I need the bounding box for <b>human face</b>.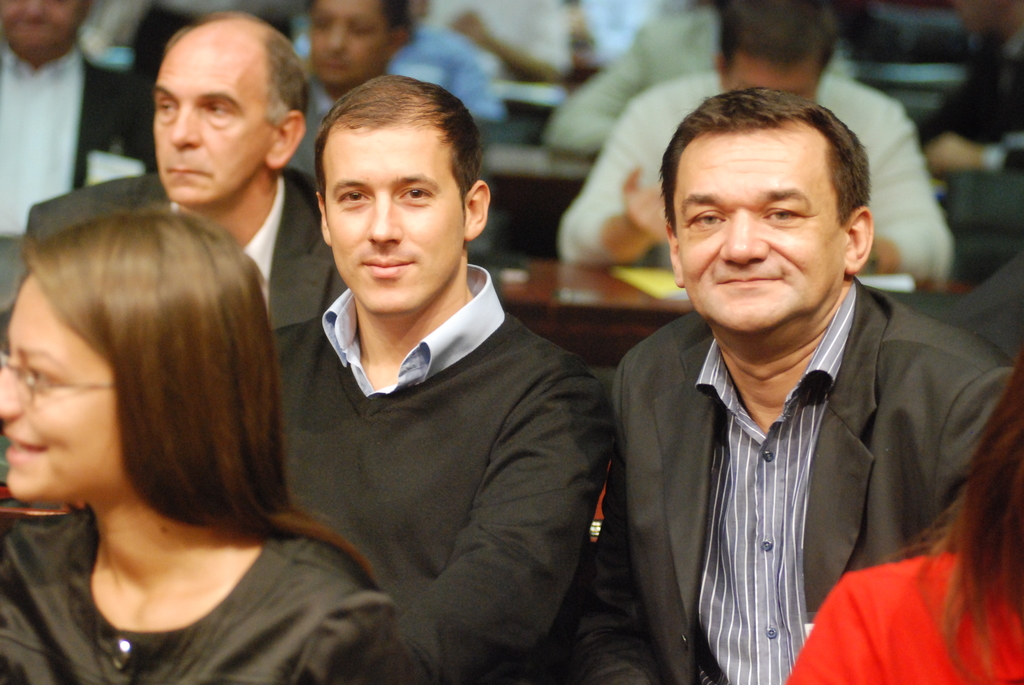
Here it is: (314,0,383,79).
